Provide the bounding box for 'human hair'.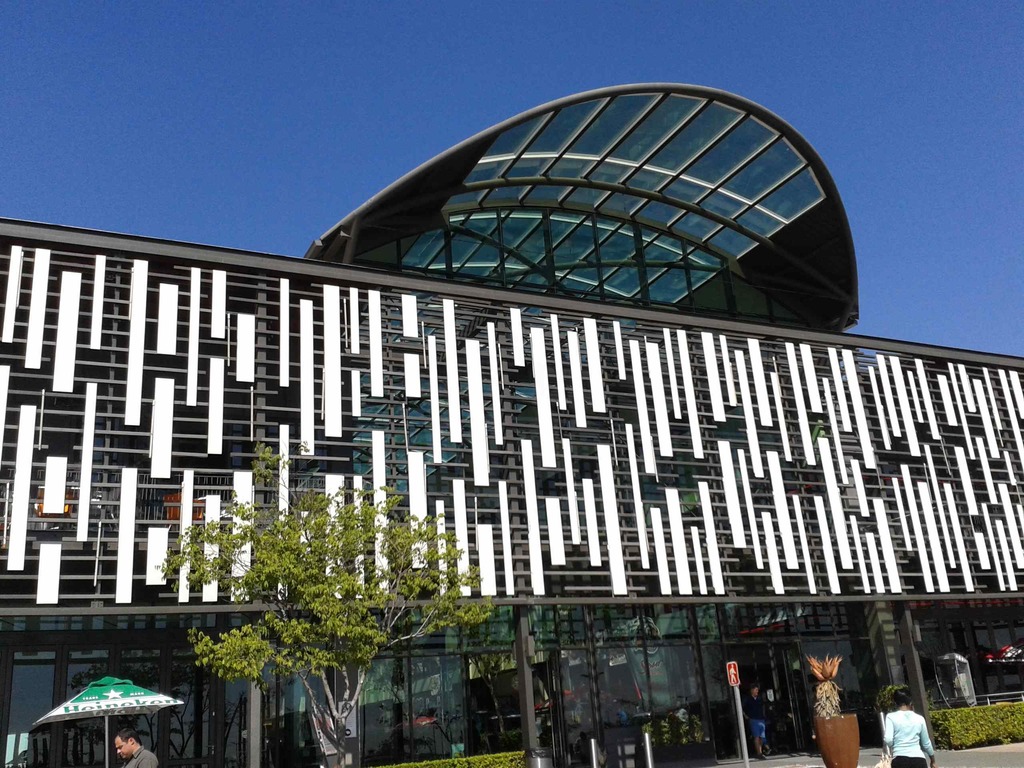
box(115, 732, 143, 740).
